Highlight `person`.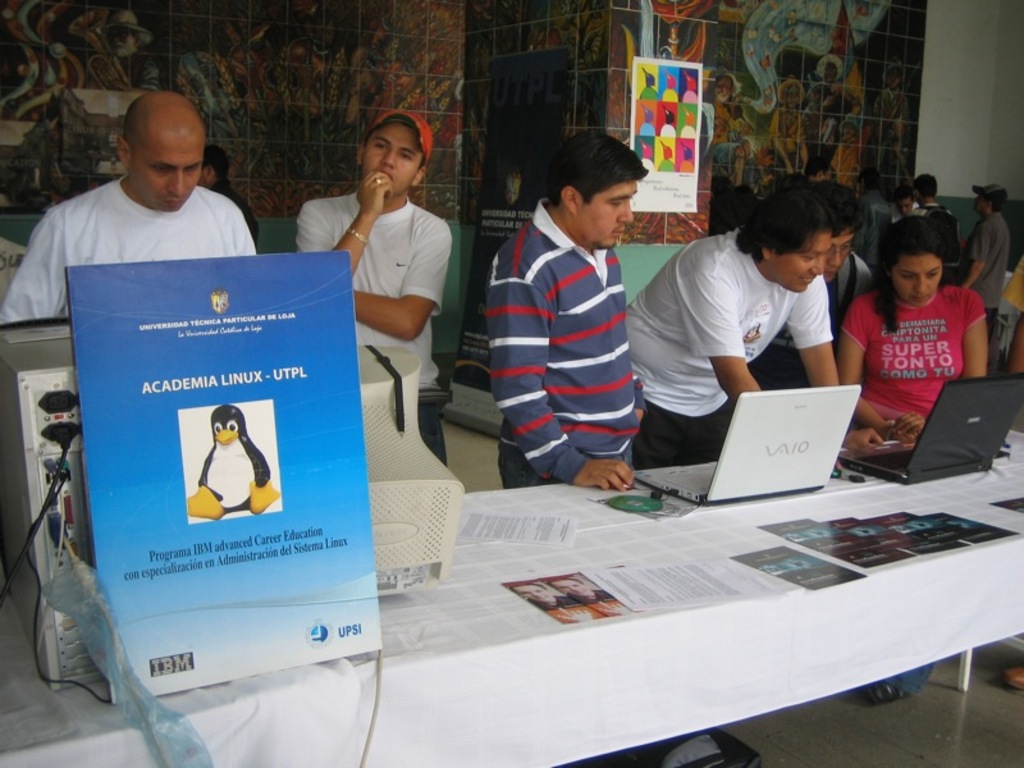
Highlighted region: box=[662, 24, 677, 58].
